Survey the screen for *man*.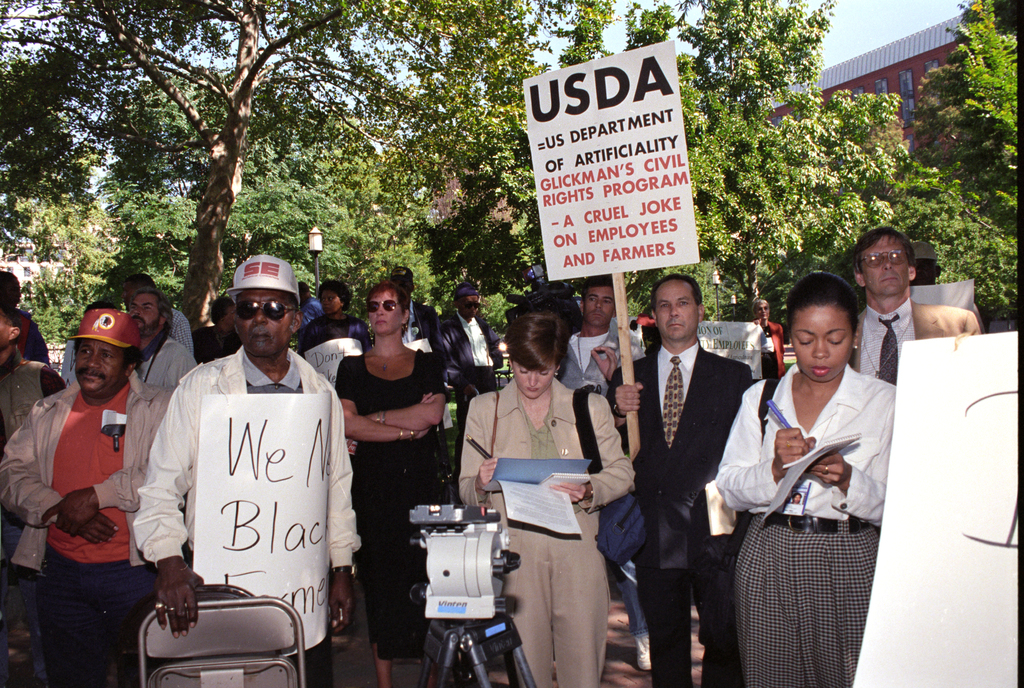
Survey found: bbox=(848, 226, 979, 388).
